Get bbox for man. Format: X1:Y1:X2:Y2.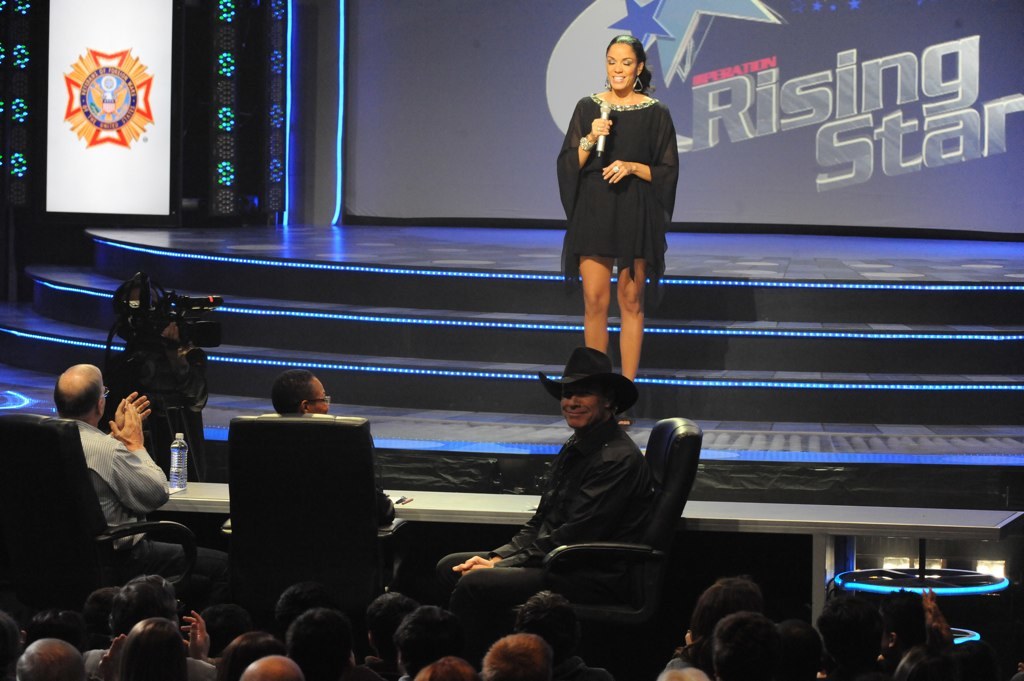
245:660:299:680.
